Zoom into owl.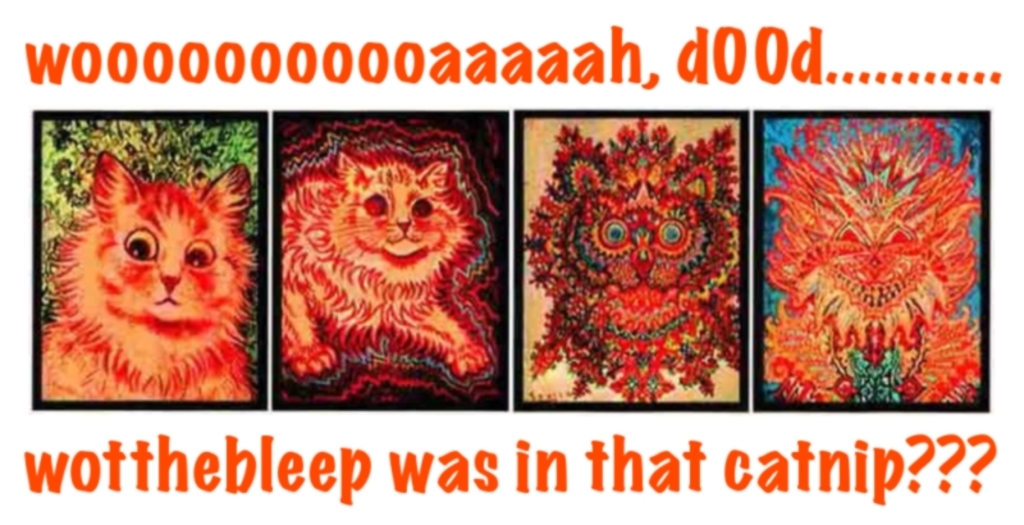
Zoom target: (522, 122, 737, 398).
